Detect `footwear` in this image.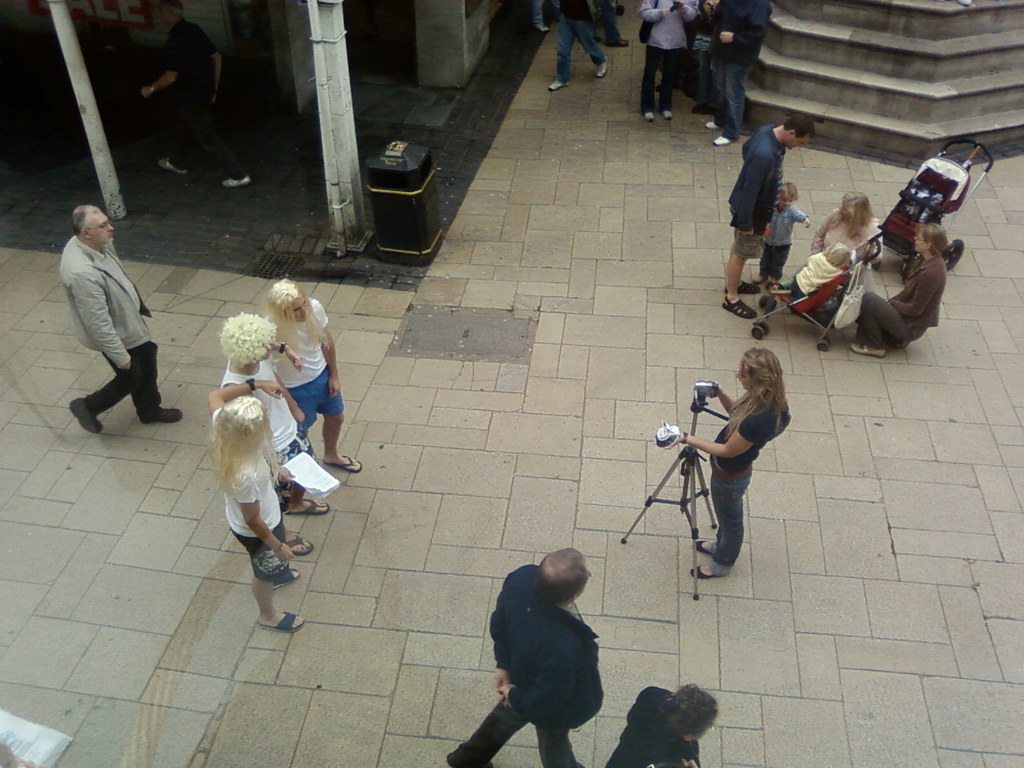
Detection: 274/565/299/588.
